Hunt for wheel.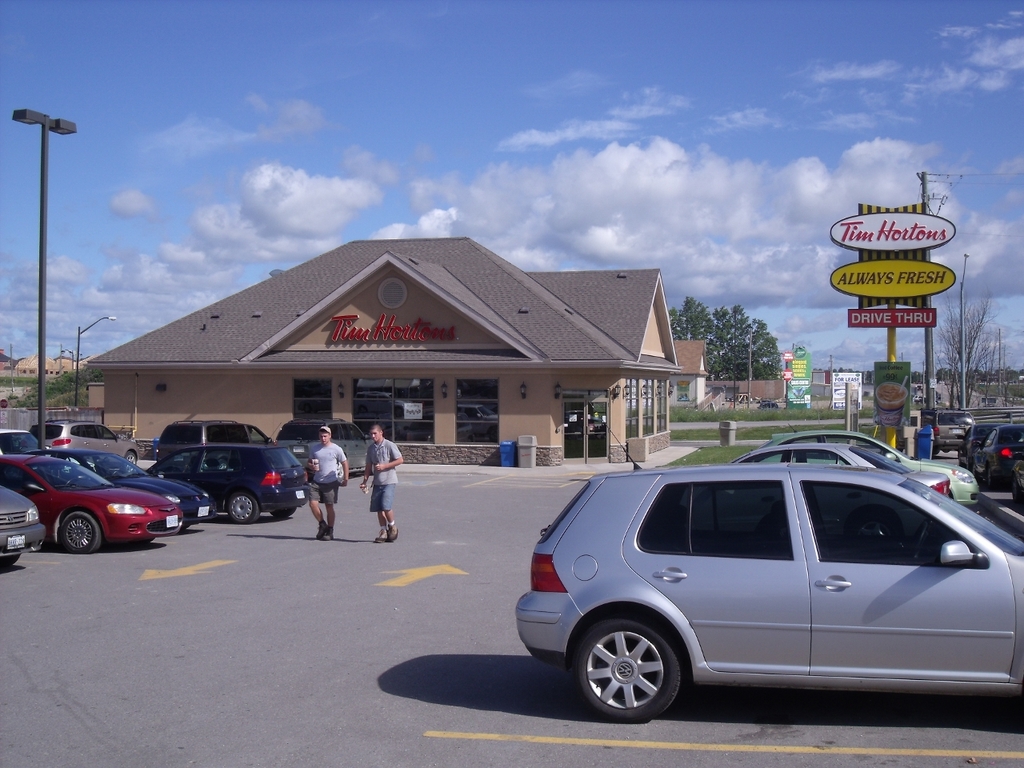
Hunted down at [847, 512, 893, 535].
